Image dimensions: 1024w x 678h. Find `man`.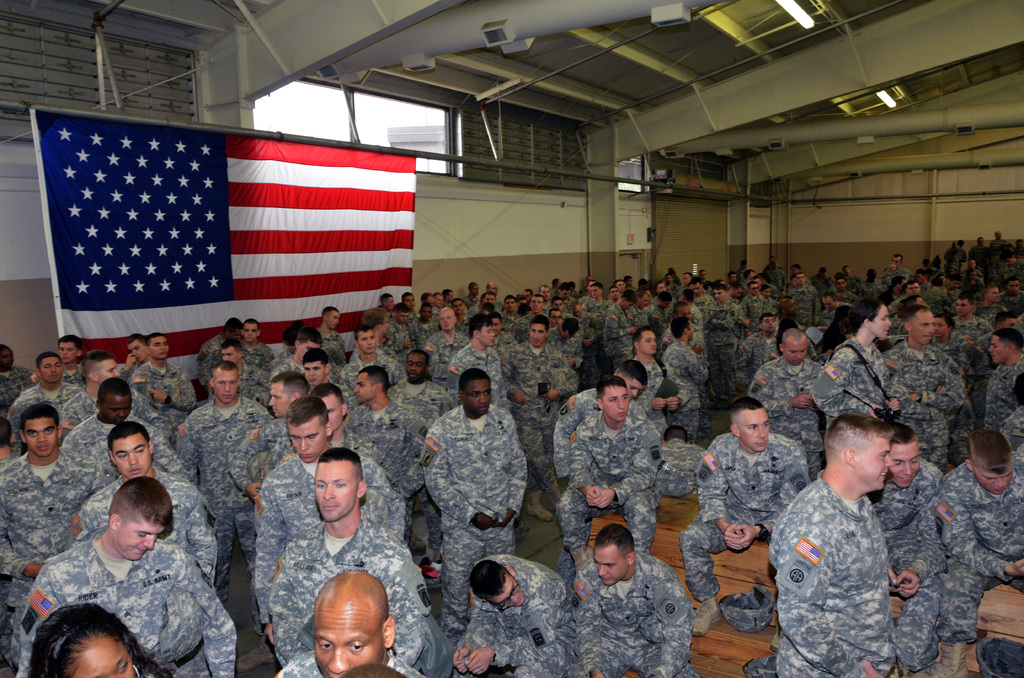
l=601, t=289, r=634, b=355.
